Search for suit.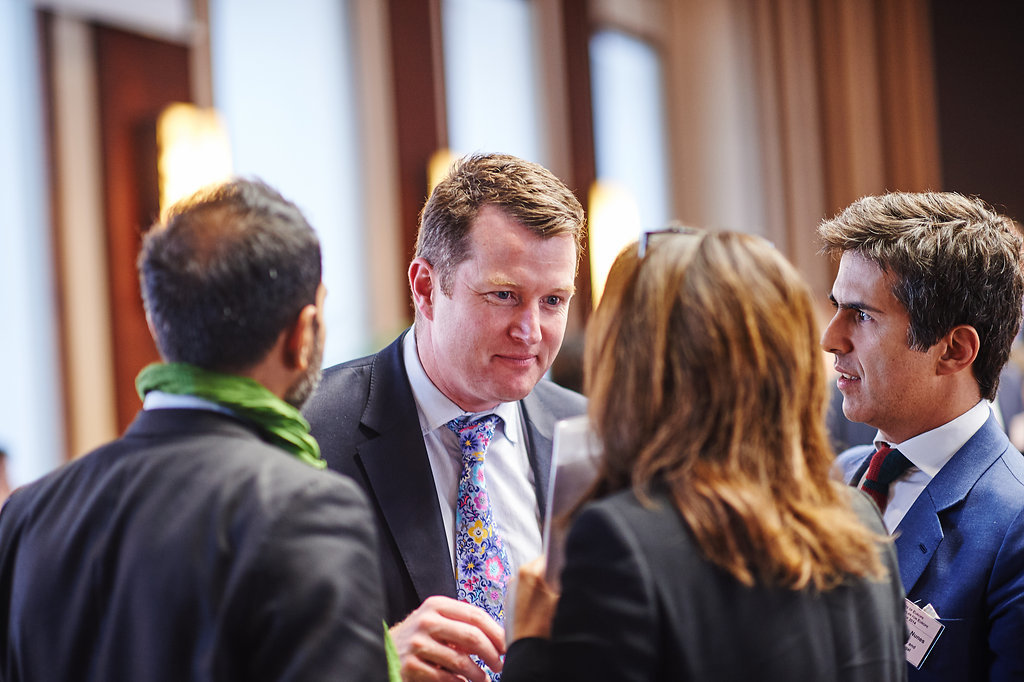
Found at x1=296, y1=320, x2=590, y2=681.
